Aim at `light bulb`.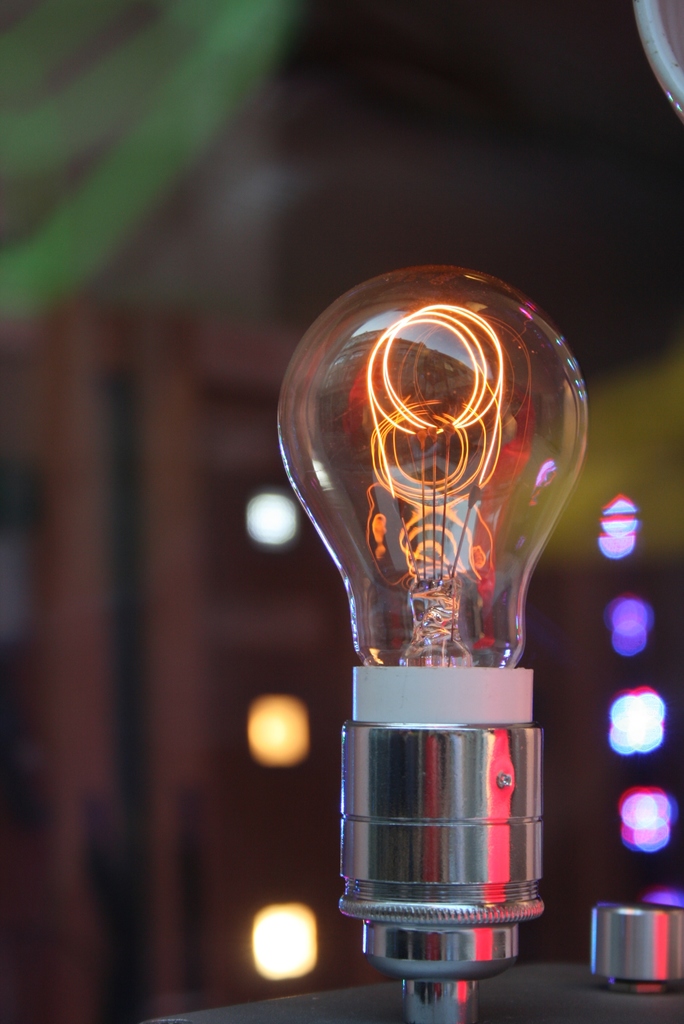
Aimed at x1=277 y1=262 x2=588 y2=1023.
